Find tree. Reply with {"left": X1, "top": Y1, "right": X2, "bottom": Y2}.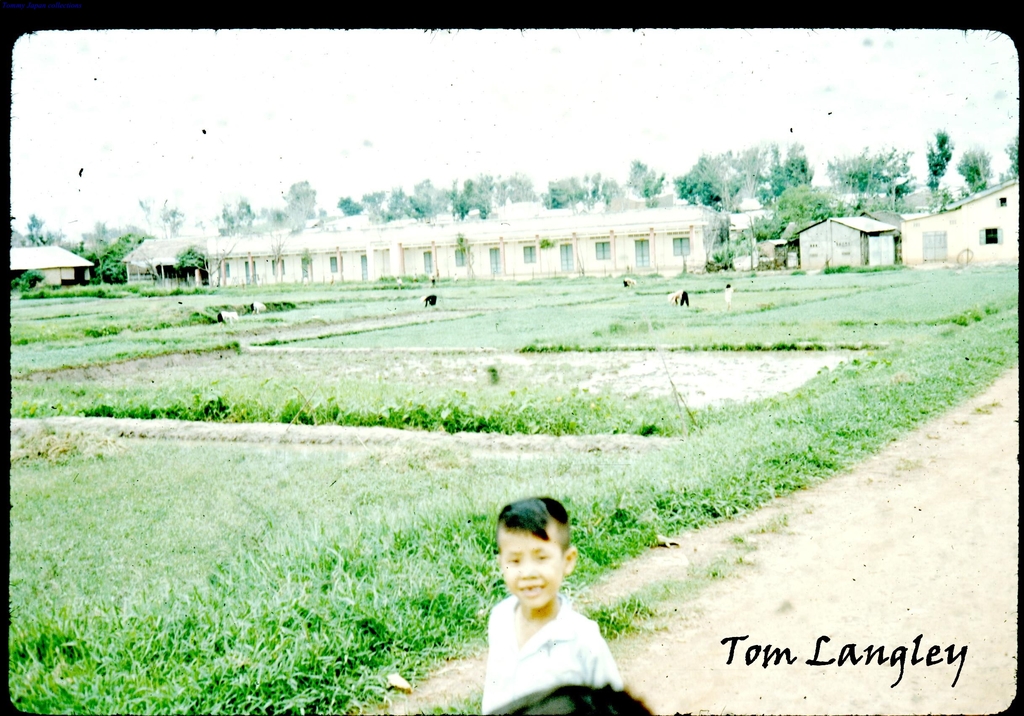
{"left": 951, "top": 145, "right": 992, "bottom": 193}.
